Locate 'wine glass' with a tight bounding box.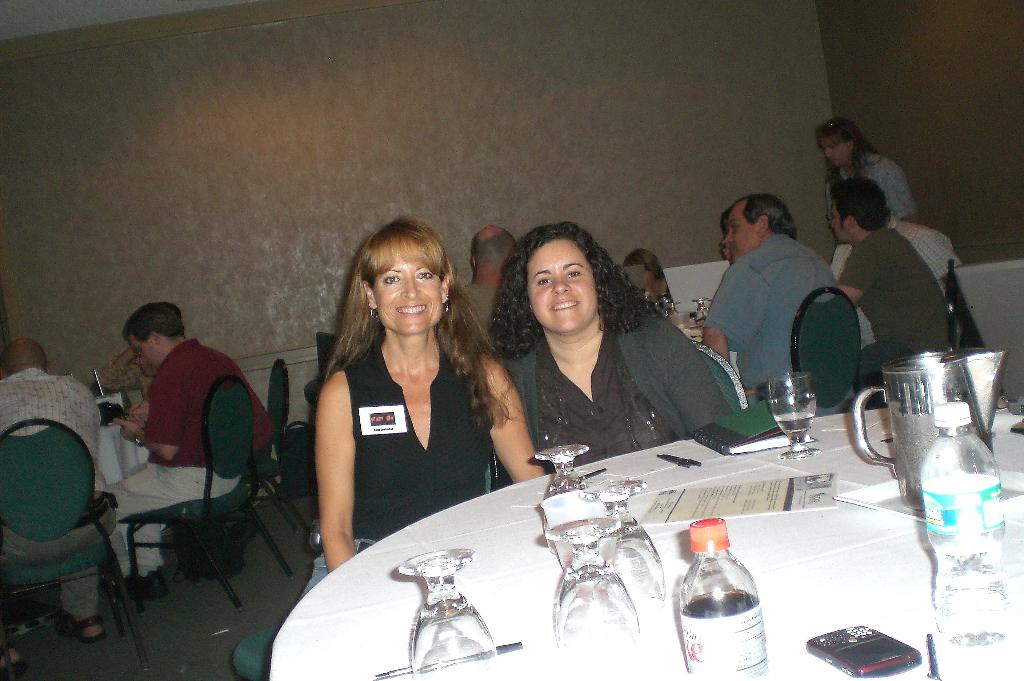
detection(531, 445, 593, 507).
